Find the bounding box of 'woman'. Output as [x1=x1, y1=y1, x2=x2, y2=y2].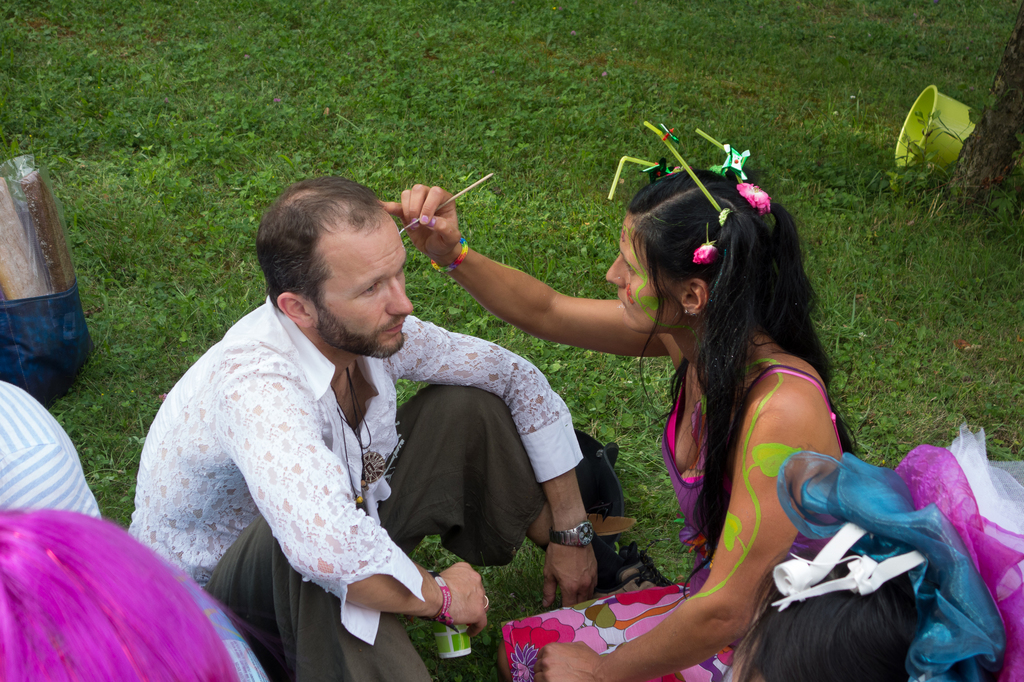
[x1=723, y1=422, x2=1023, y2=681].
